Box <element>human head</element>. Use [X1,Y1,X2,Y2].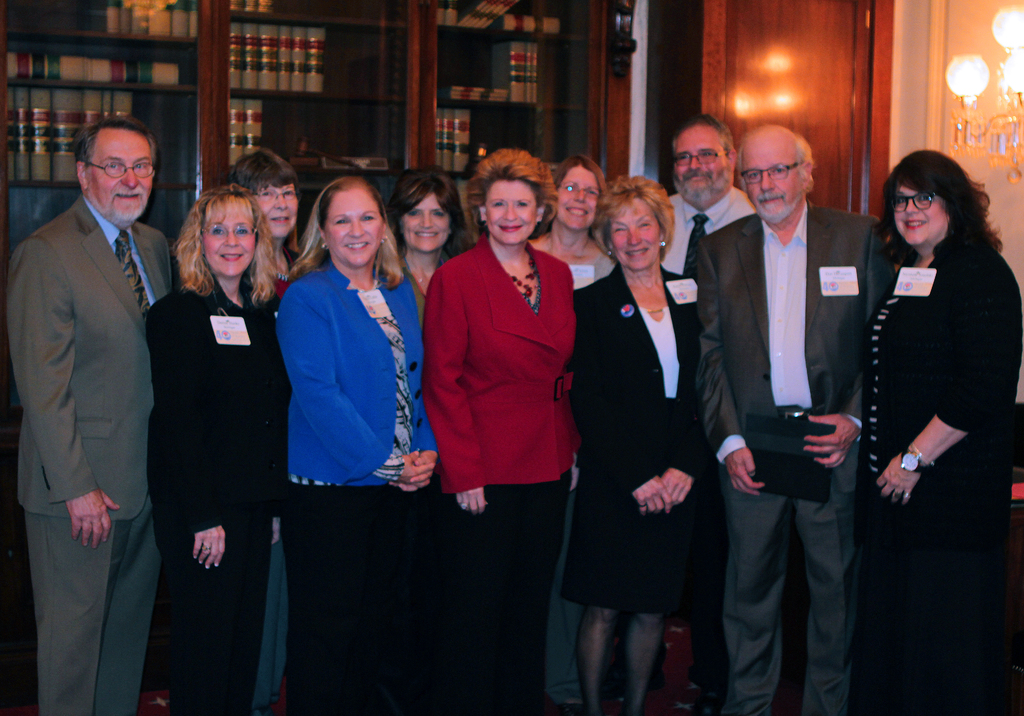
[737,123,814,228].
